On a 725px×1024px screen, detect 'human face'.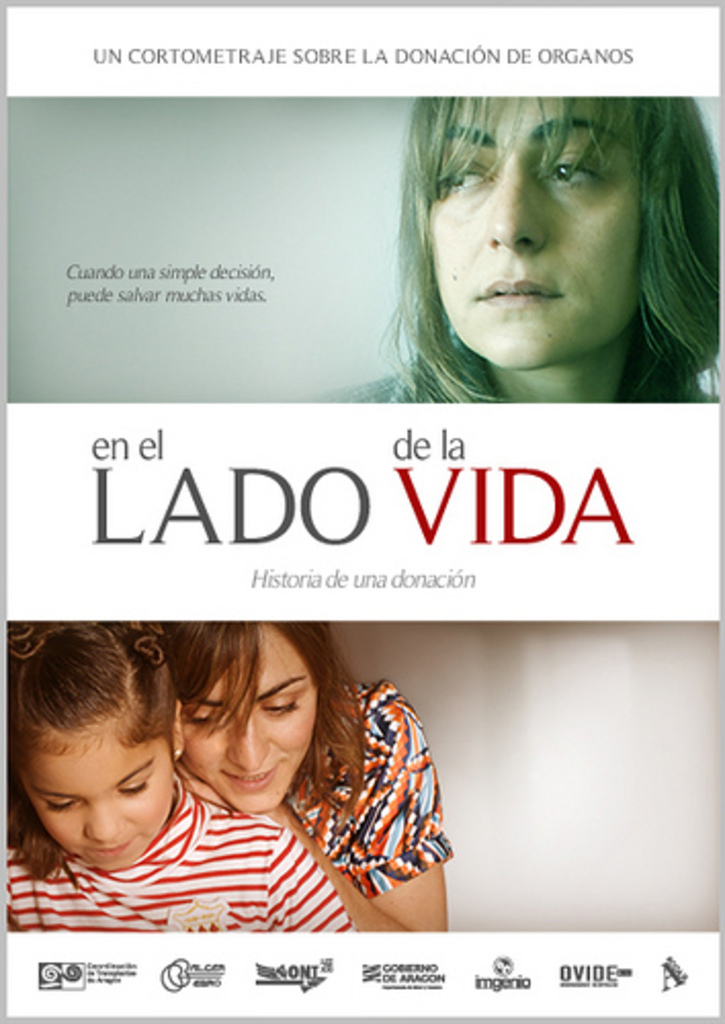
428,98,641,373.
